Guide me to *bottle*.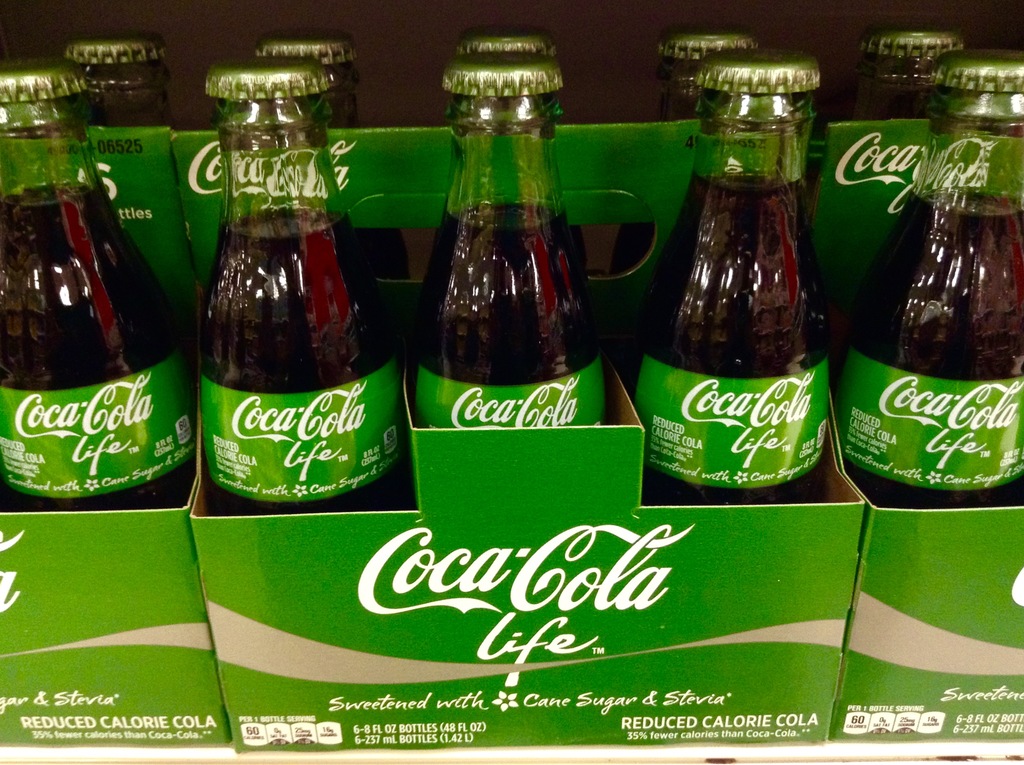
Guidance: 864, 27, 980, 141.
